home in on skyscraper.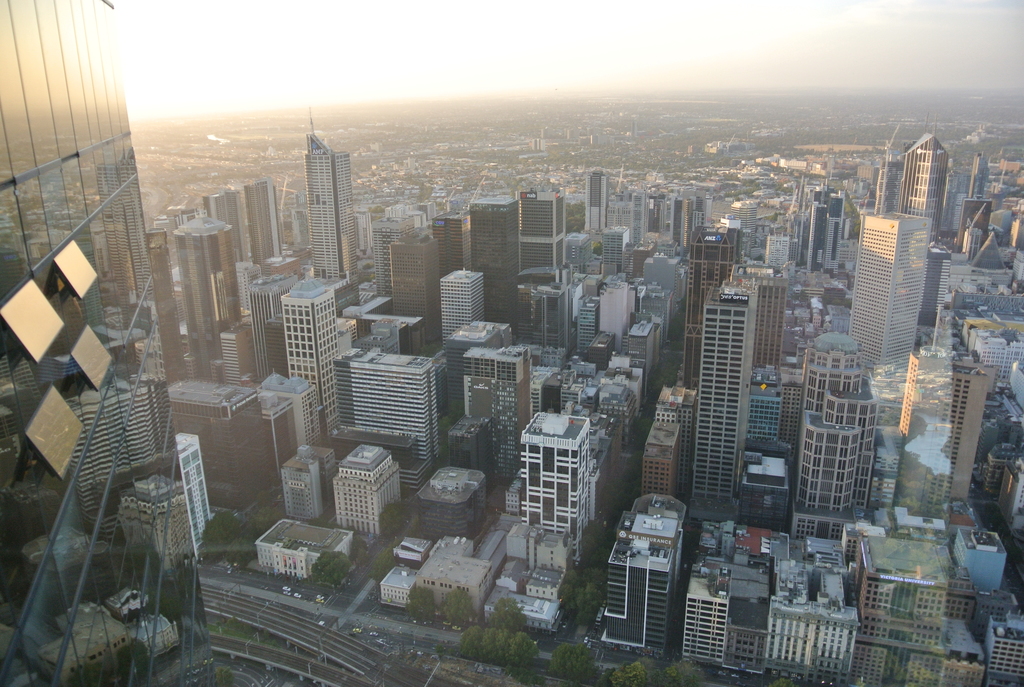
Homed in at {"left": 280, "top": 445, "right": 338, "bottom": 518}.
